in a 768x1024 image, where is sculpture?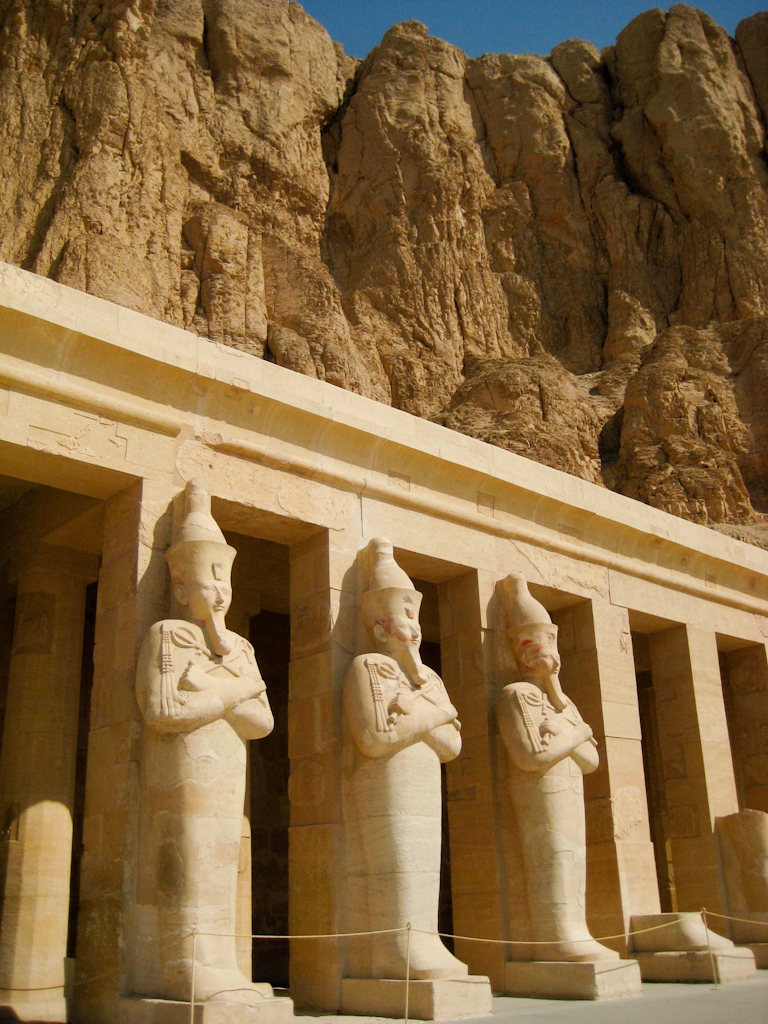
locate(341, 544, 505, 1023).
